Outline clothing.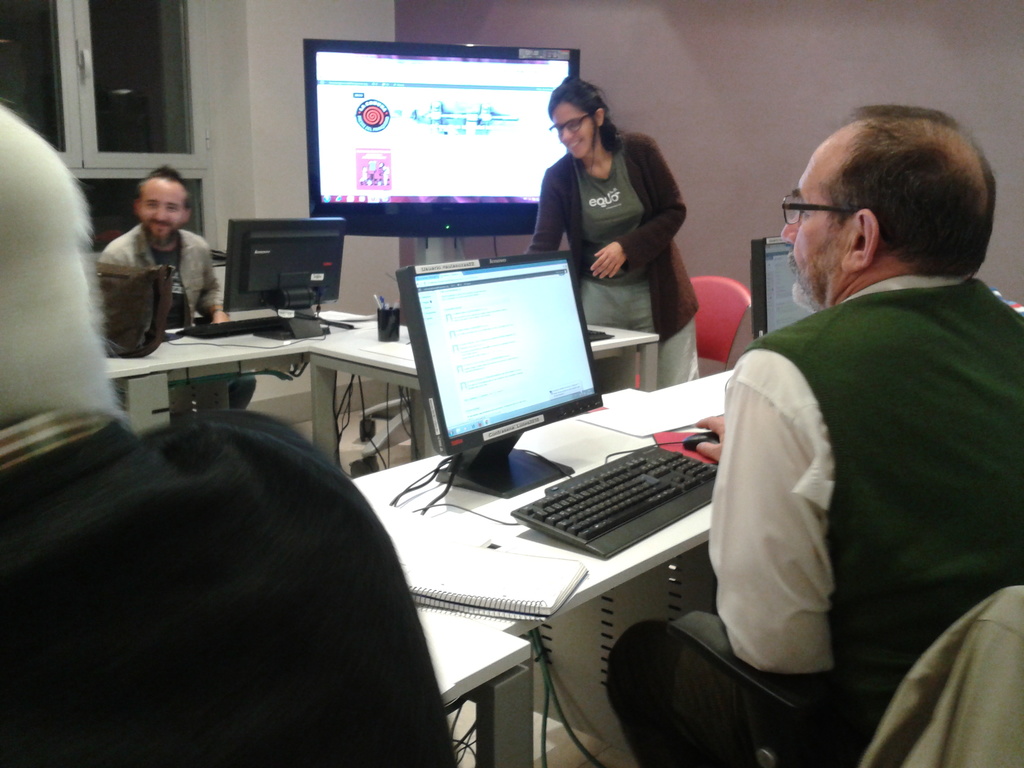
Outline: bbox(524, 124, 705, 392).
